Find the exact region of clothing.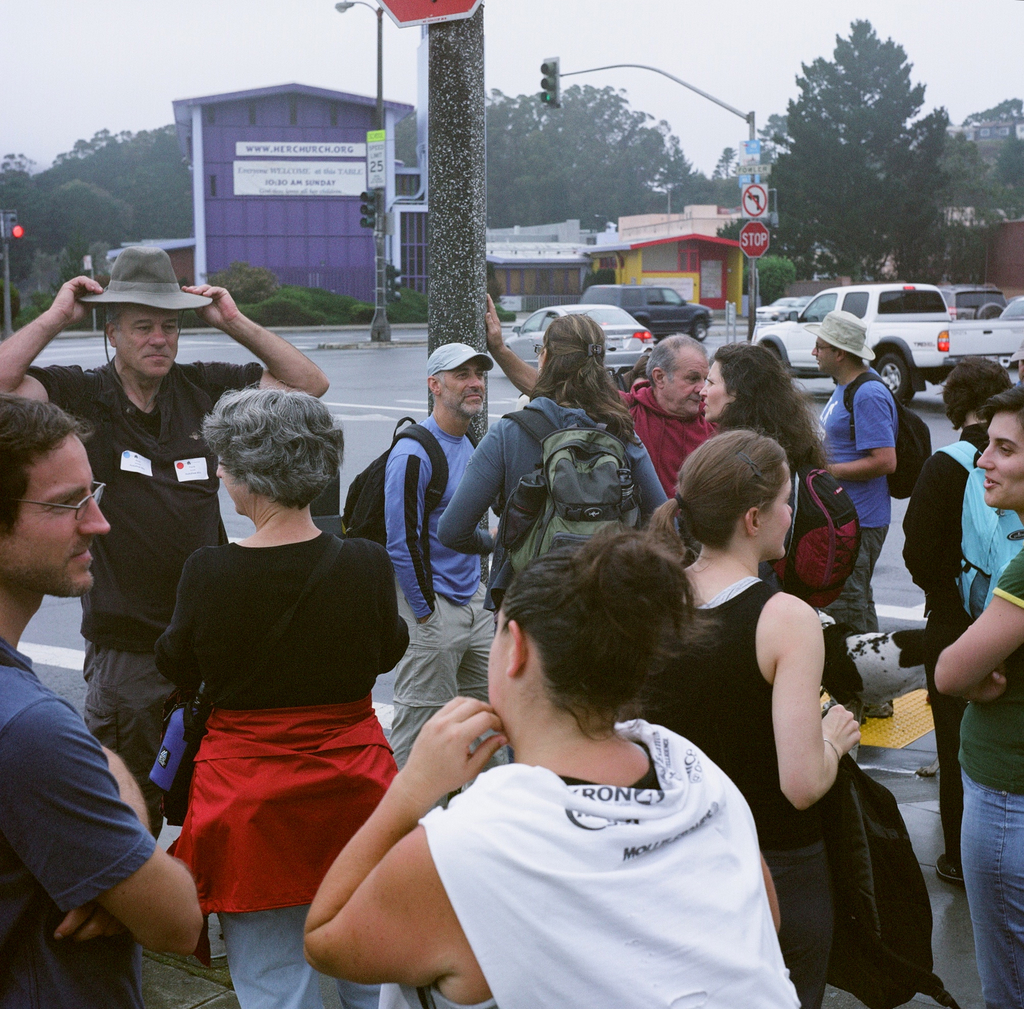
Exact region: (left=628, top=570, right=842, bottom=986).
